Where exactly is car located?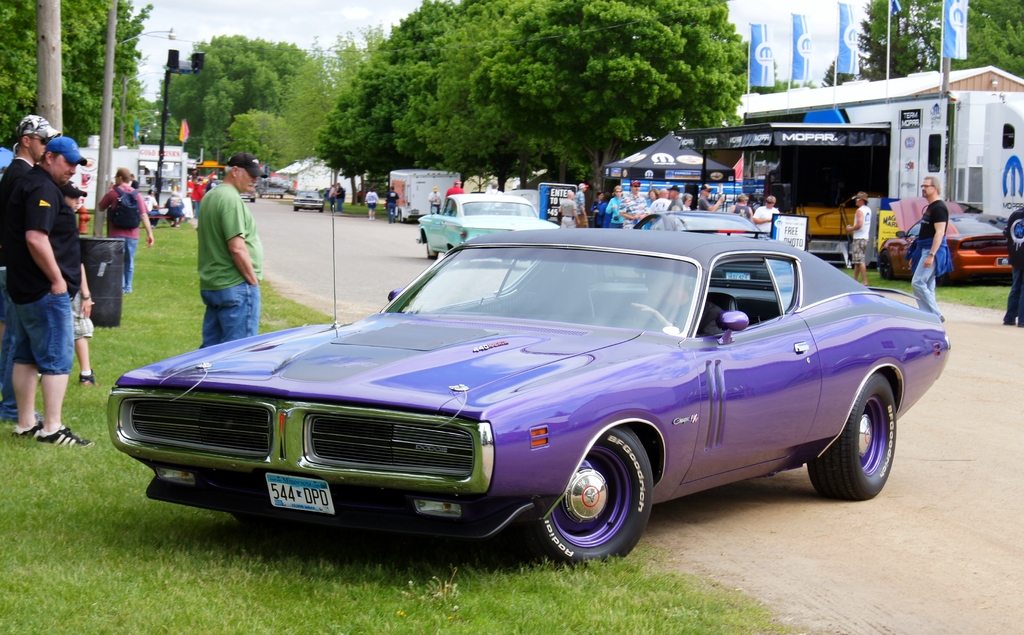
Its bounding box is pyautogui.locateOnScreen(288, 190, 324, 211).
